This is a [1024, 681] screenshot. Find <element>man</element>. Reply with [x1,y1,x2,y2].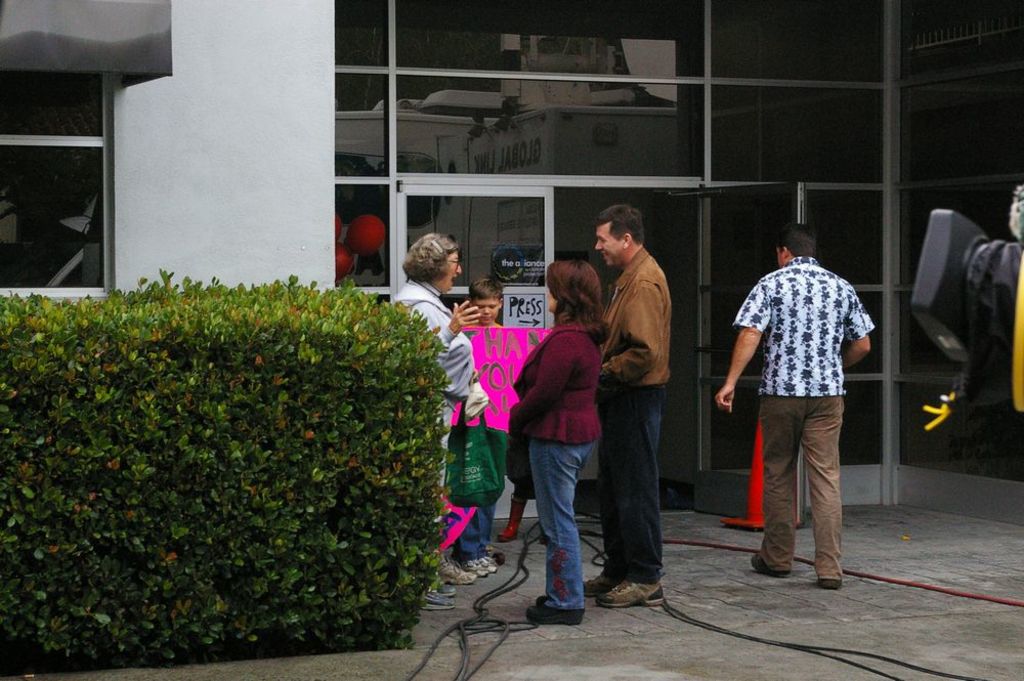
[580,202,671,609].
